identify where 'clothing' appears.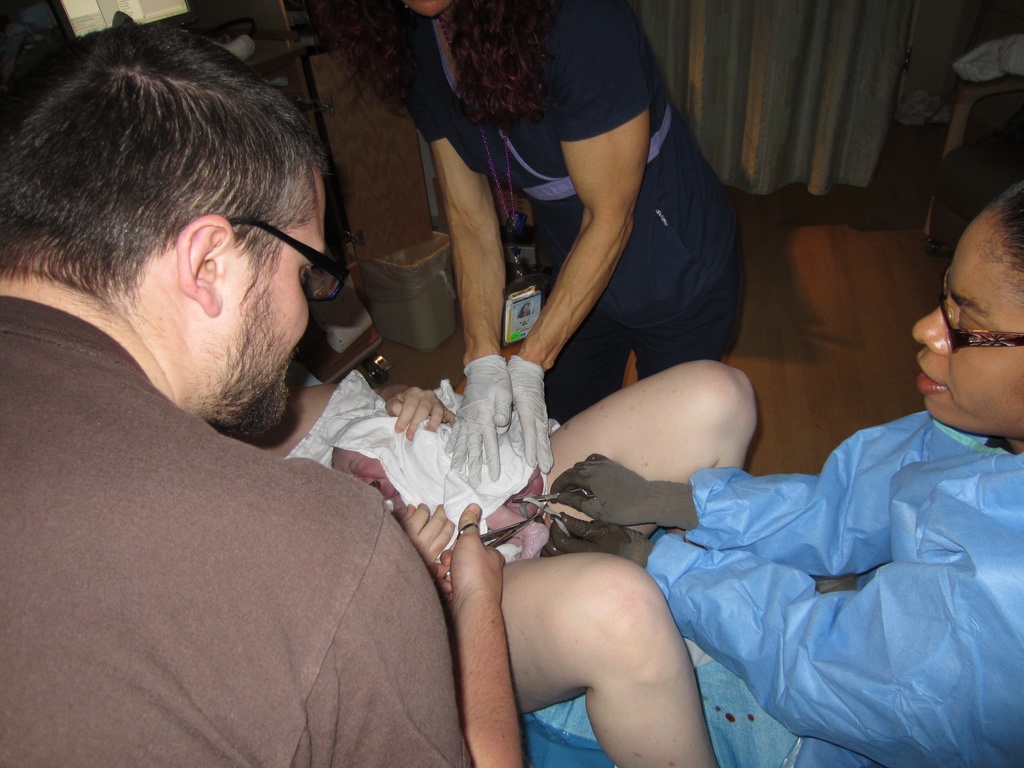
Appears at (left=519, top=403, right=1023, bottom=767).
